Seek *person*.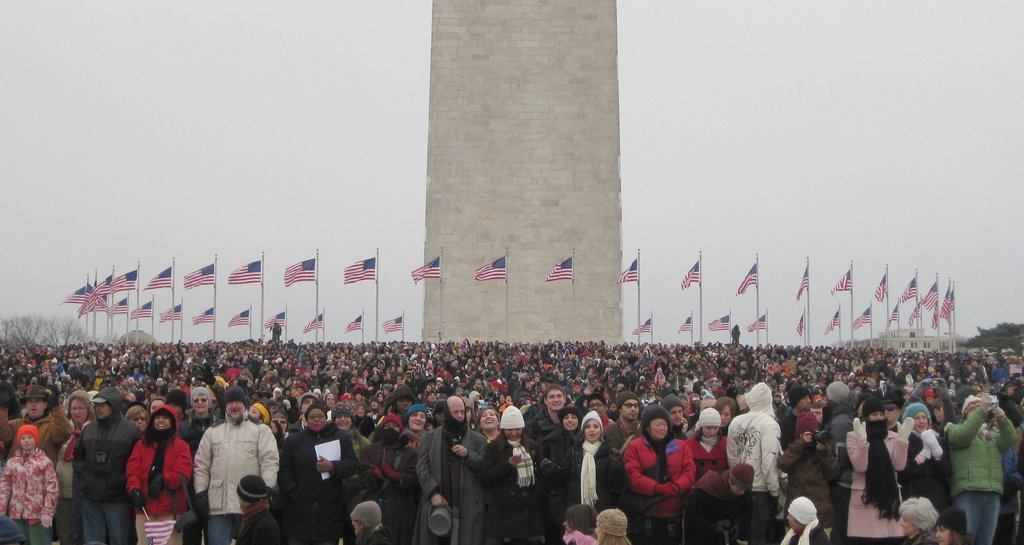
select_region(67, 387, 137, 544).
